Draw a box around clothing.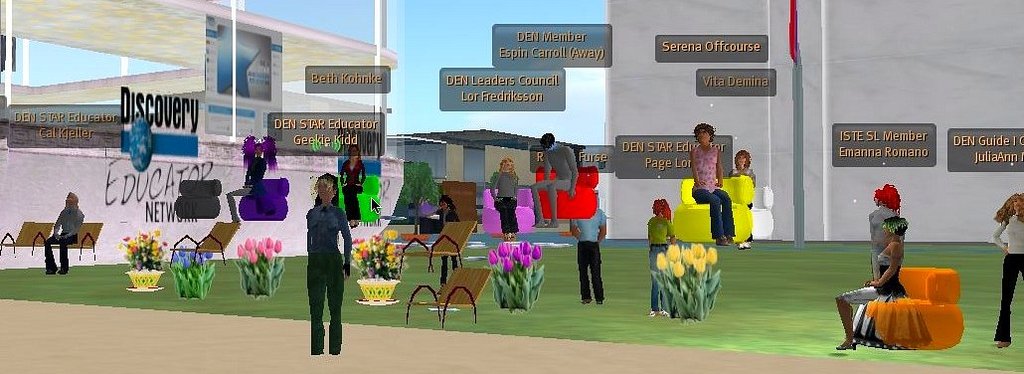
[x1=488, y1=164, x2=522, y2=235].
